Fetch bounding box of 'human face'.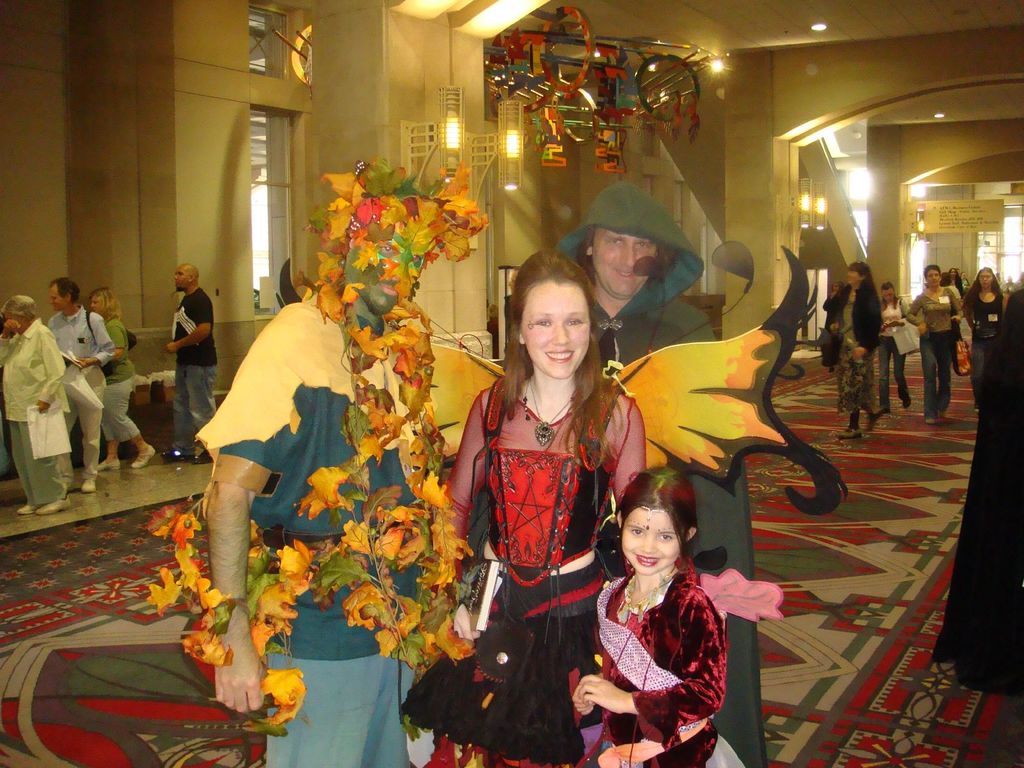
Bbox: left=50, top=282, right=68, bottom=310.
